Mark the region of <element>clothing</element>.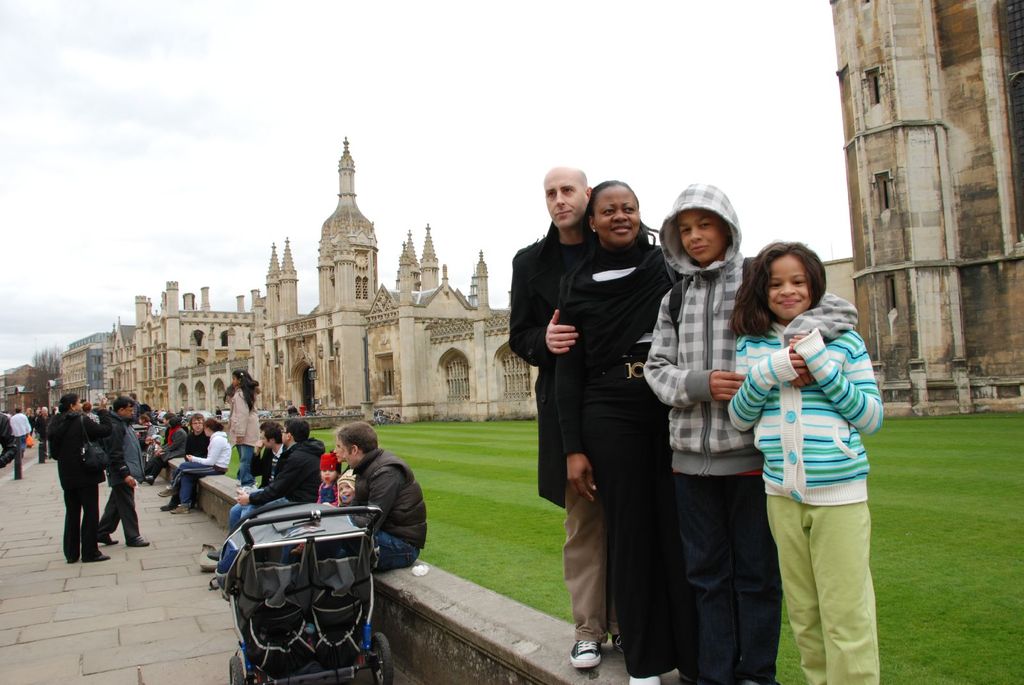
Region: [99, 418, 143, 537].
